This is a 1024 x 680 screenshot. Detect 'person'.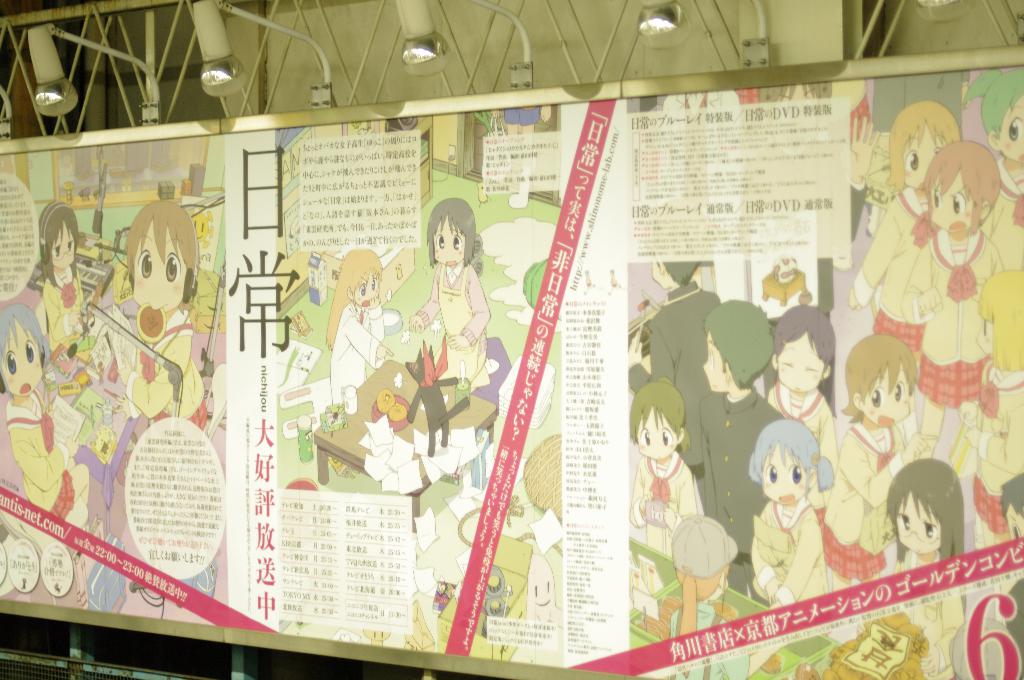
(820, 338, 936, 594).
